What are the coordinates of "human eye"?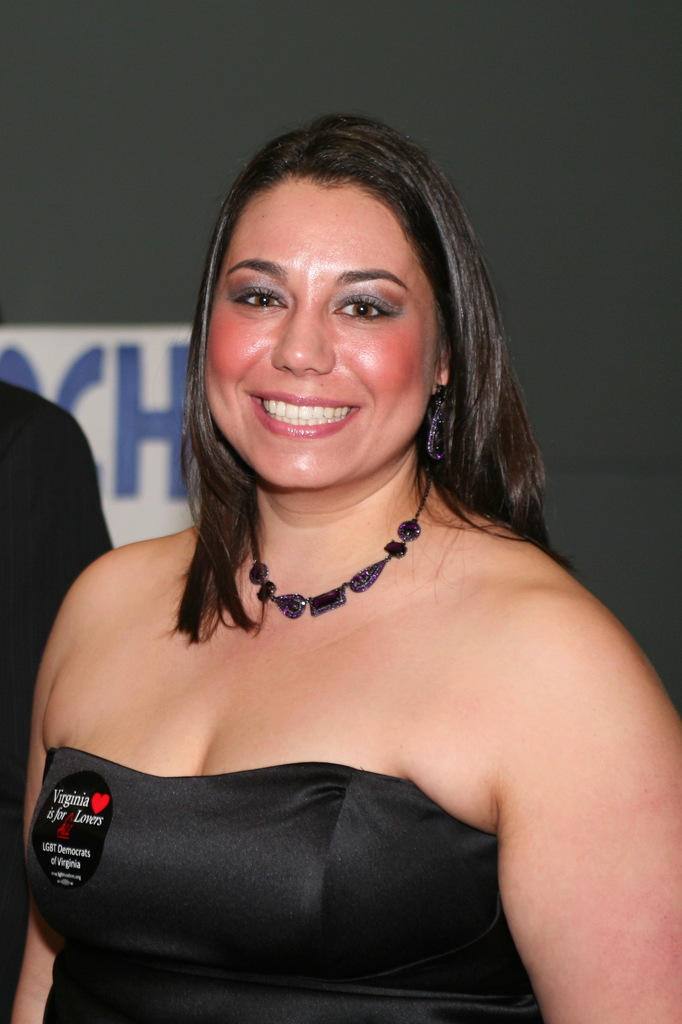
323,284,407,326.
